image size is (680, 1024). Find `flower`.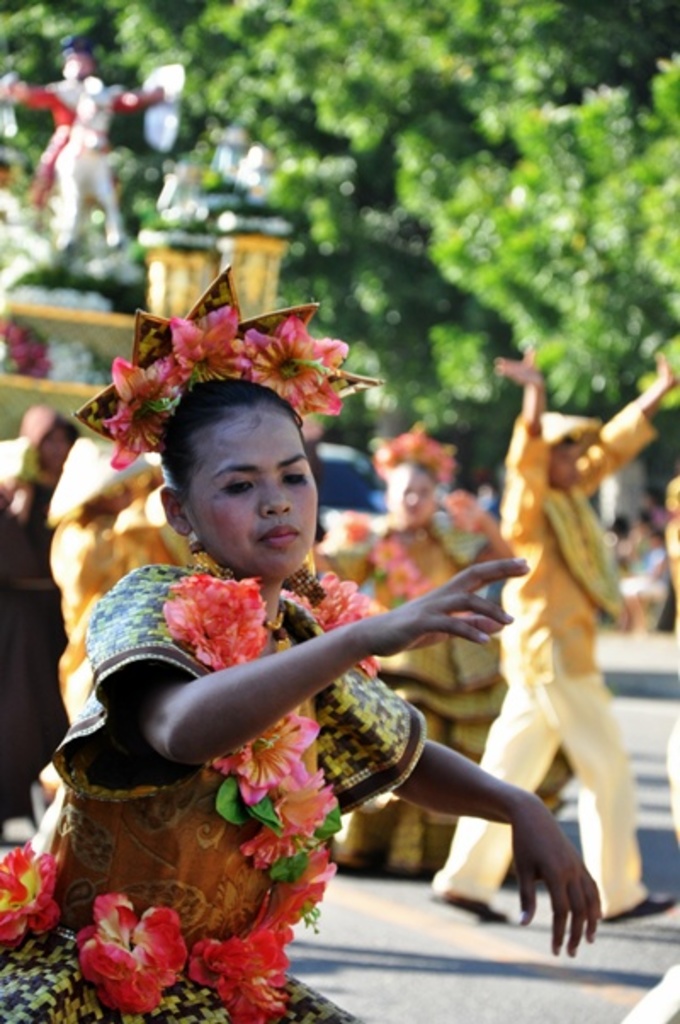
(left=190, top=919, right=296, bottom=1022).
